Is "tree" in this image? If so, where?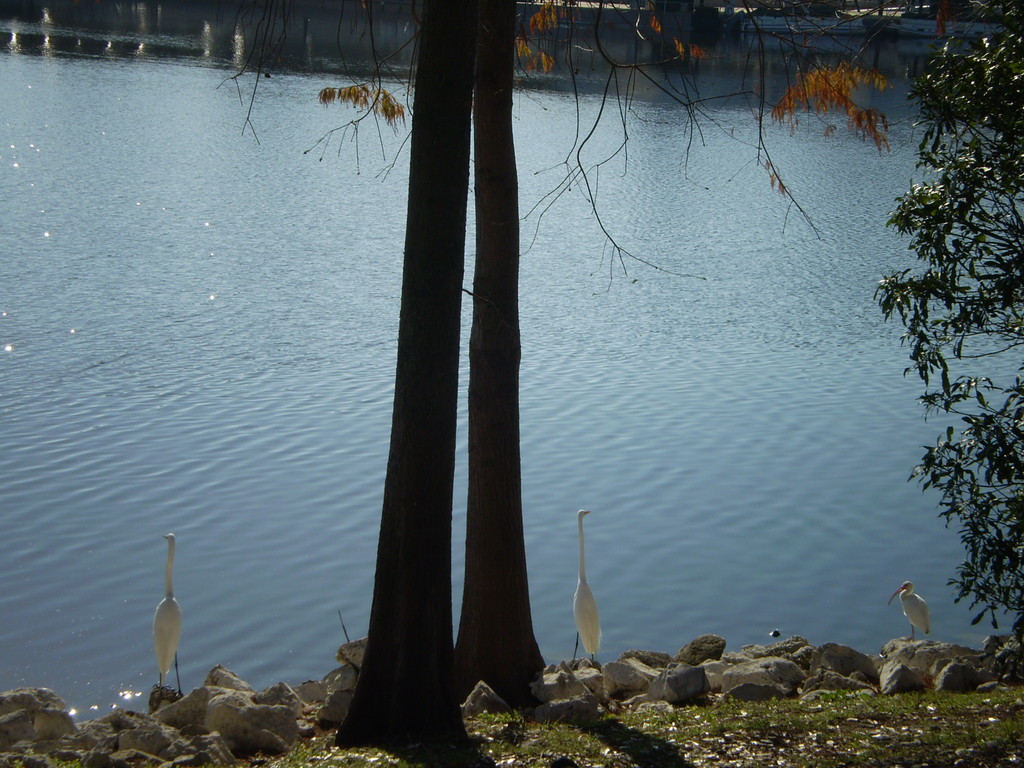
Yes, at 210/0/1023/760.
